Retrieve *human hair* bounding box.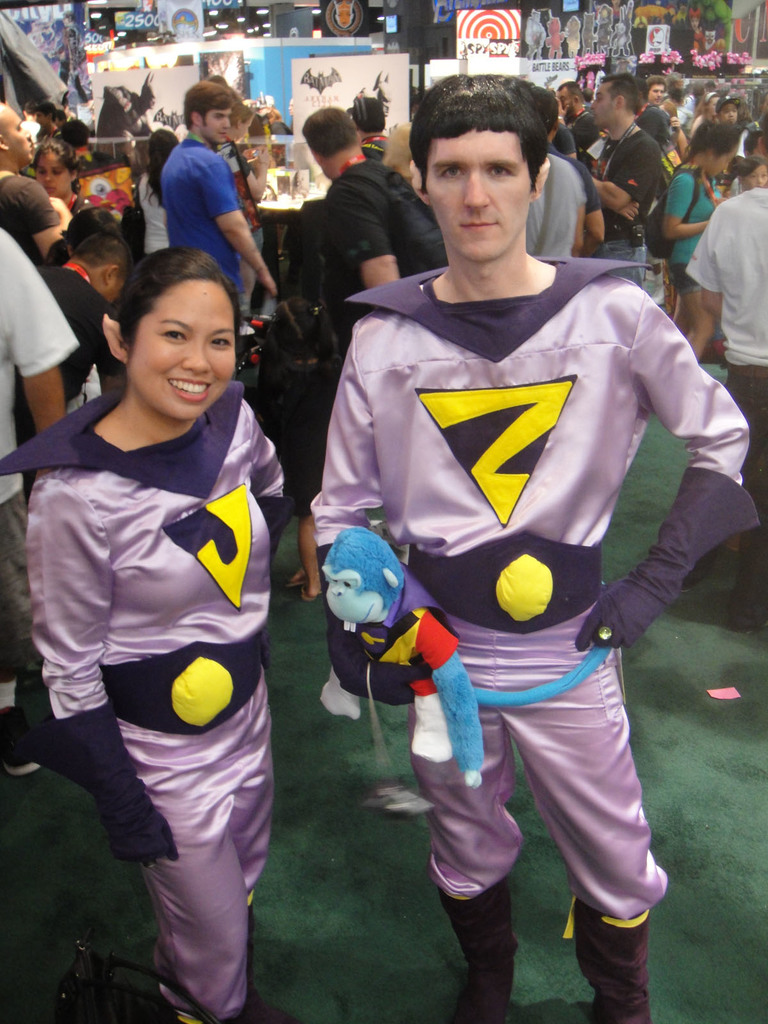
Bounding box: box=[180, 79, 235, 130].
